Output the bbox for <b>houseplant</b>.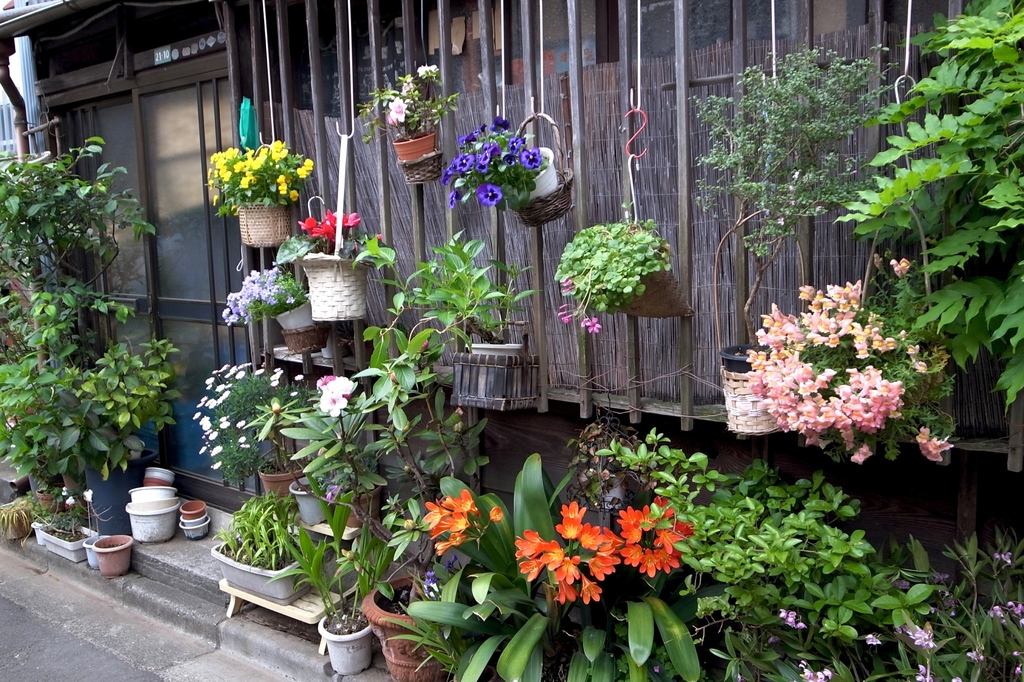
358:60:462:160.
